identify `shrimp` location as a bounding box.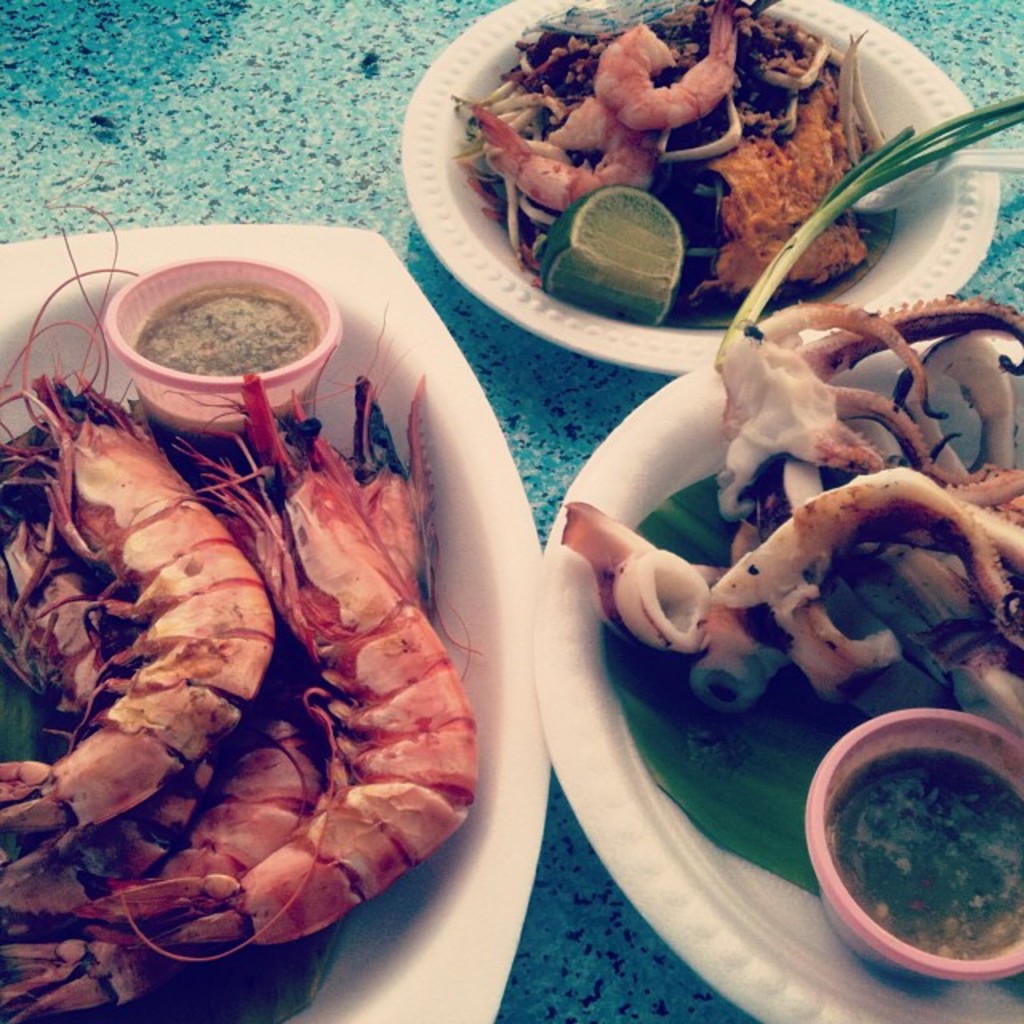
box(6, 507, 126, 717).
